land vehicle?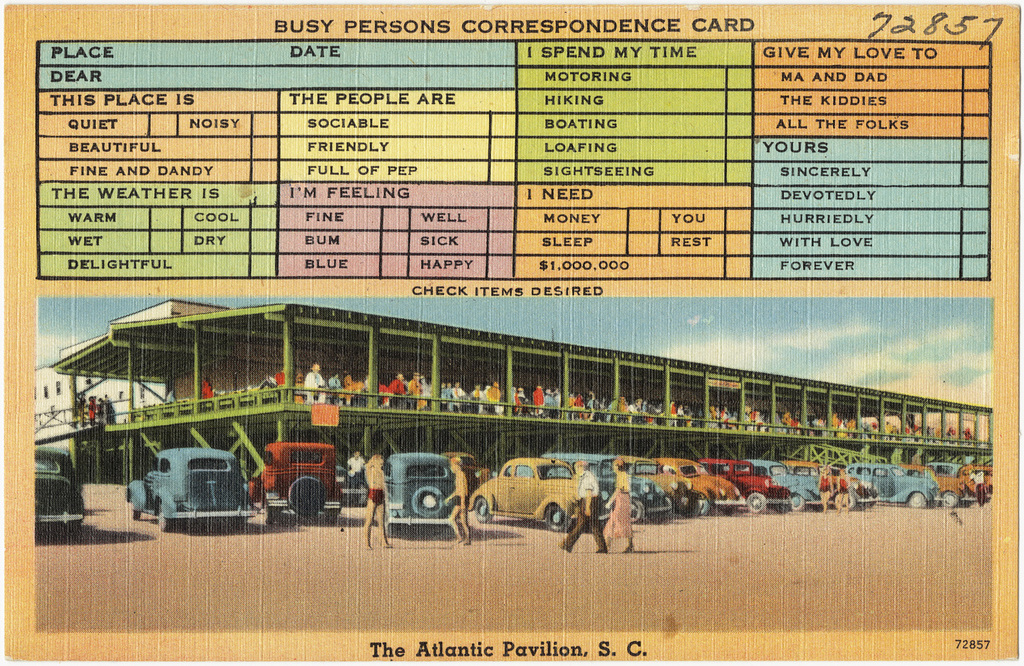
{"left": 780, "top": 456, "right": 880, "bottom": 510}
